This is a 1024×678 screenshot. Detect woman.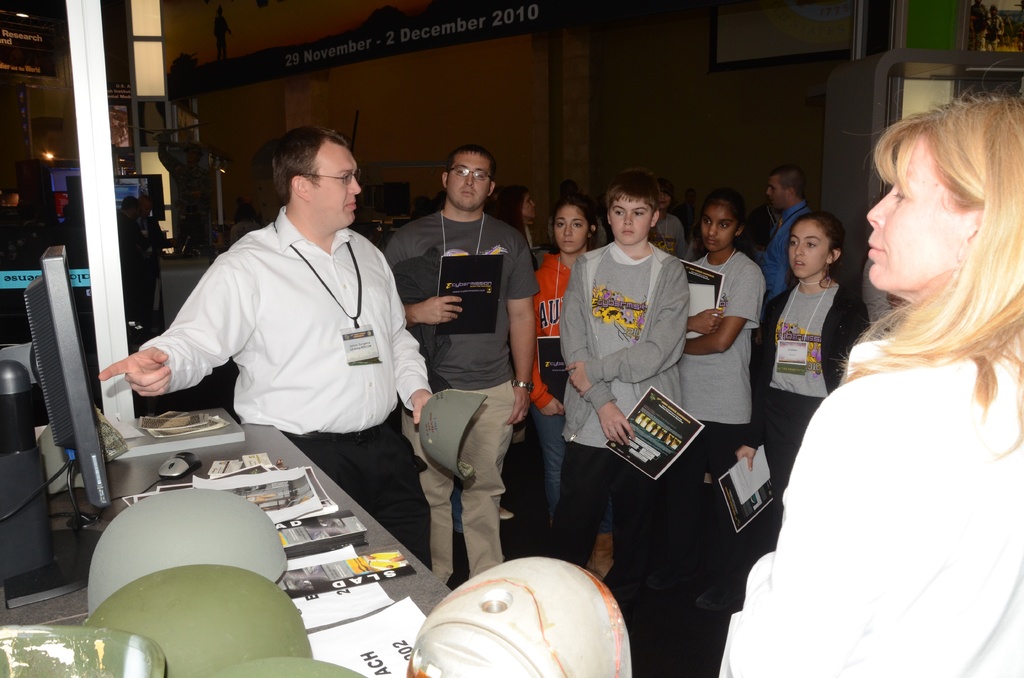
bbox=(516, 193, 614, 577).
